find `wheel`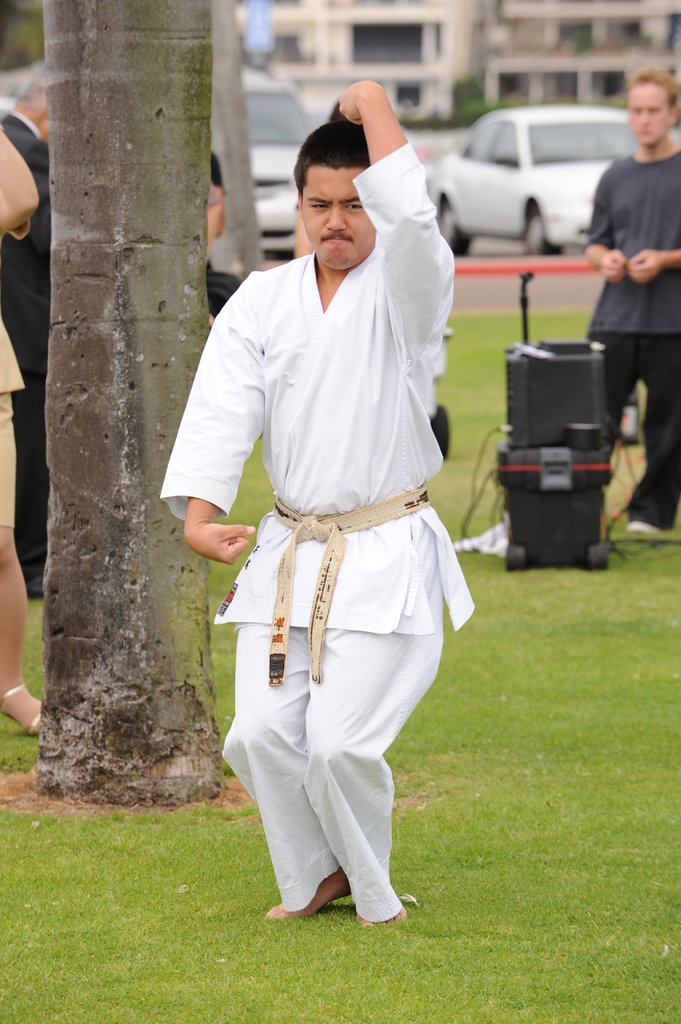
l=515, t=197, r=565, b=258
